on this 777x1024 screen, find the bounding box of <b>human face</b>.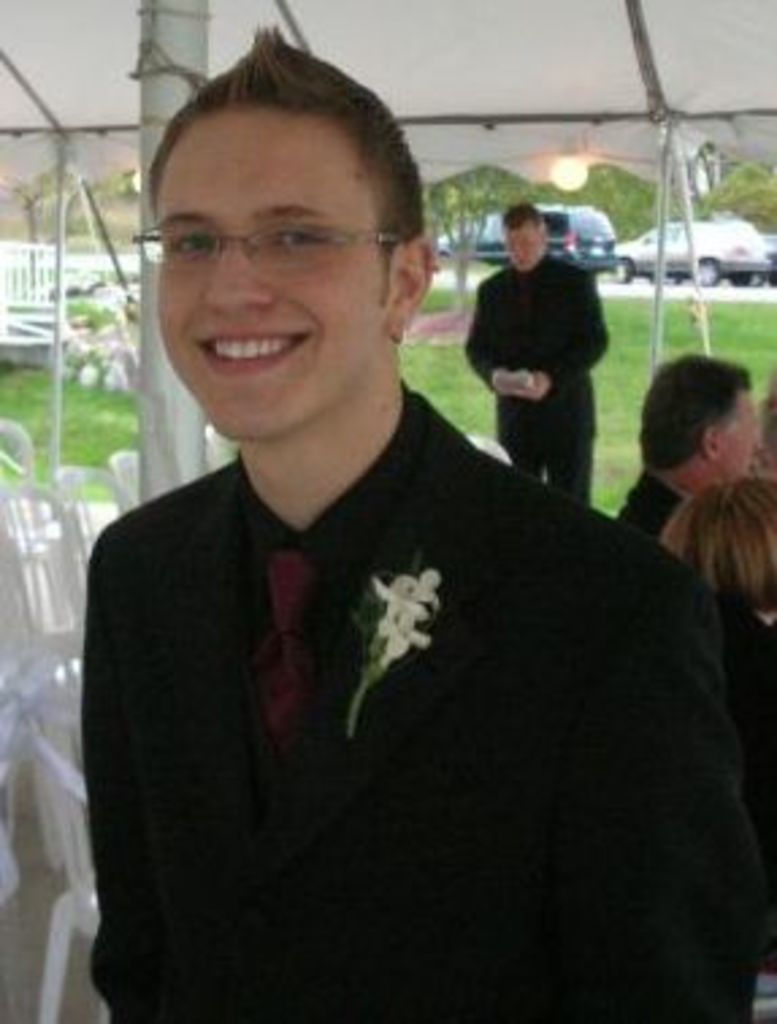
Bounding box: l=149, t=92, r=403, b=447.
